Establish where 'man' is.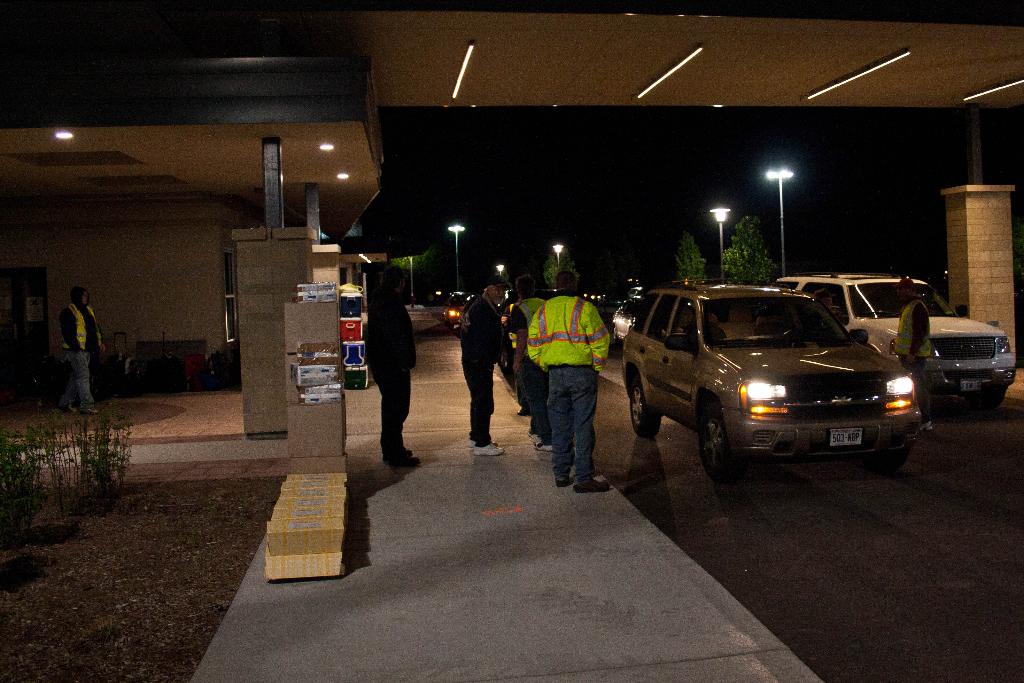
Established at left=511, top=273, right=553, bottom=452.
